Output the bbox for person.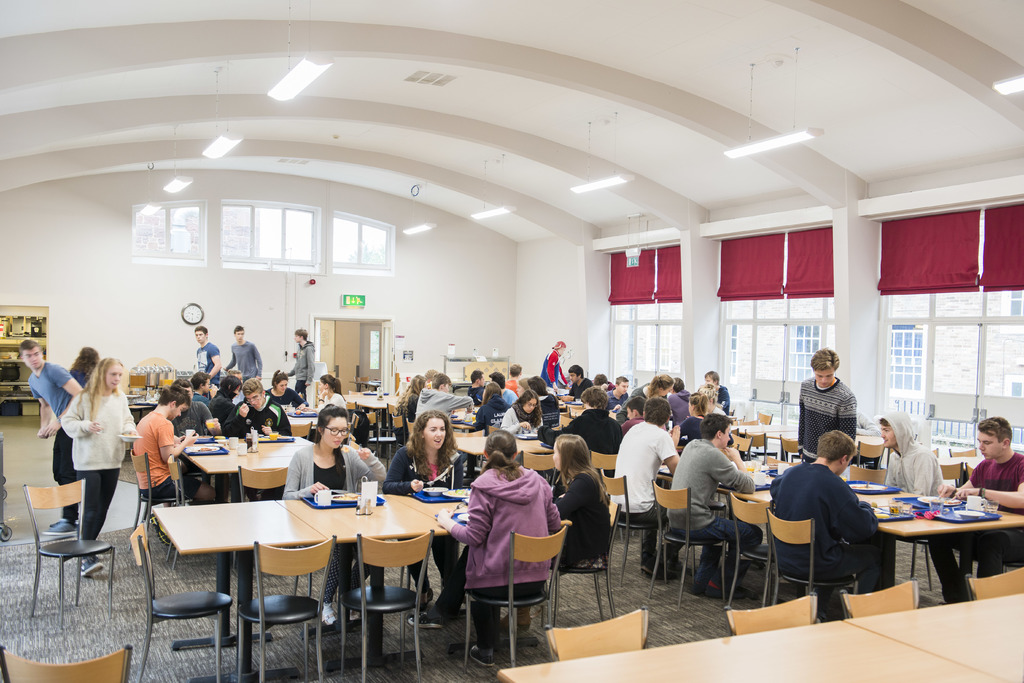
box=[505, 364, 530, 408].
